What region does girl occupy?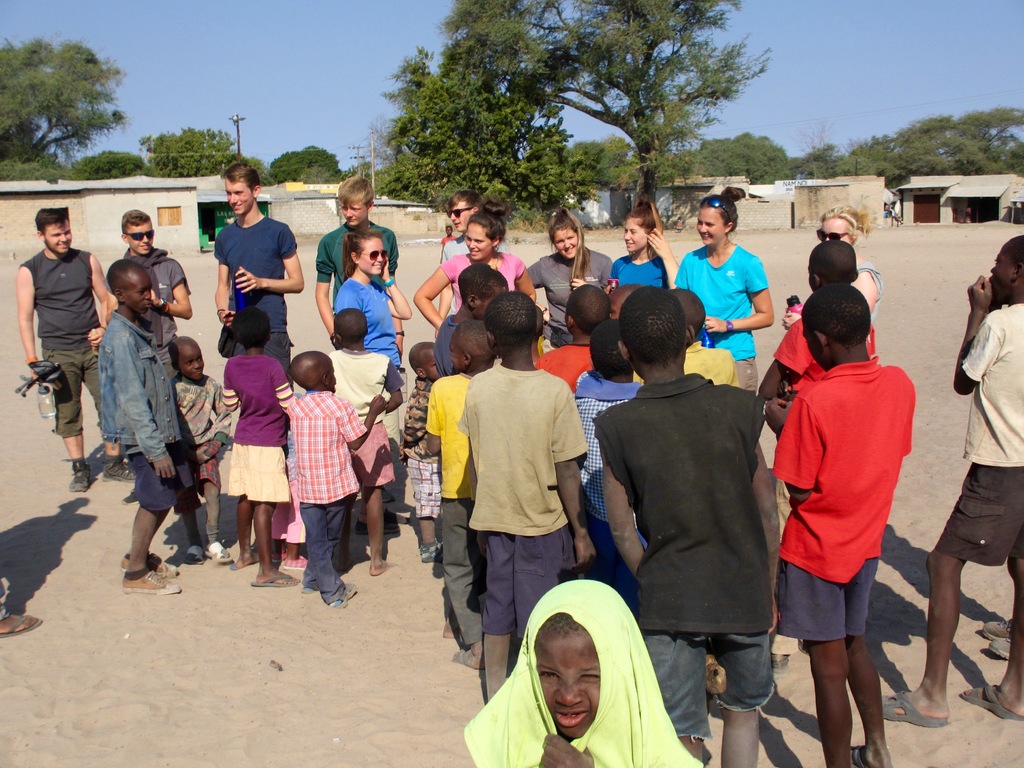
604:199:682:294.
